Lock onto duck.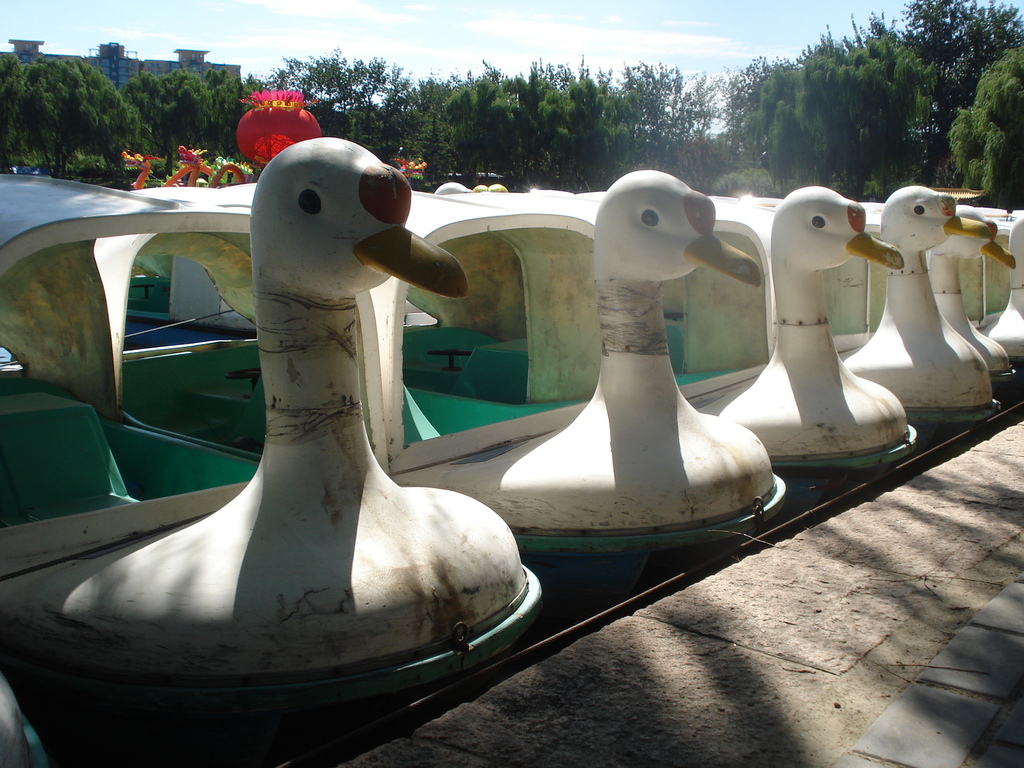
Locked: {"left": 489, "top": 145, "right": 772, "bottom": 573}.
